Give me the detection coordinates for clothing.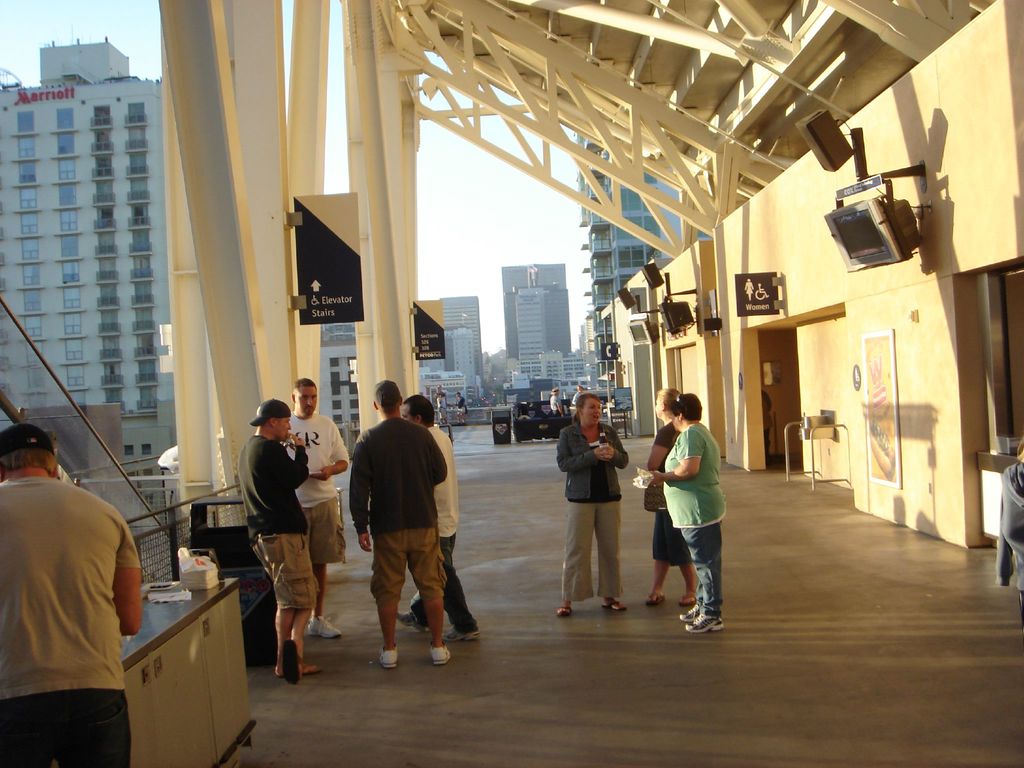
pyautogui.locateOnScreen(555, 419, 625, 604).
